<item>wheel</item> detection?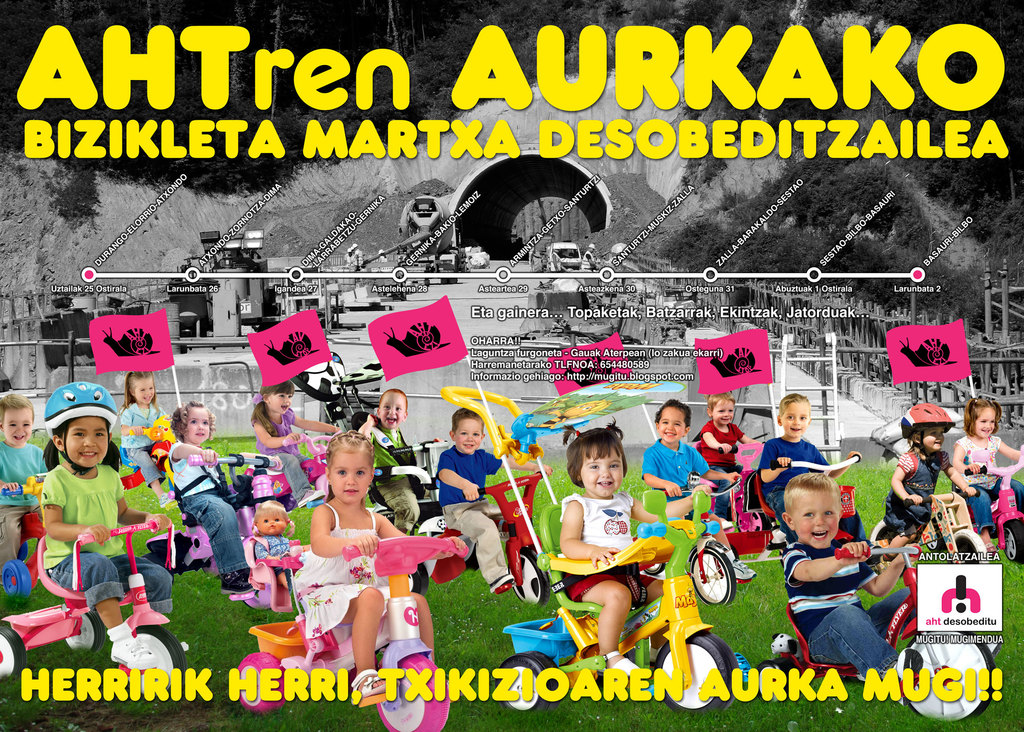
left=756, top=660, right=790, bottom=699
